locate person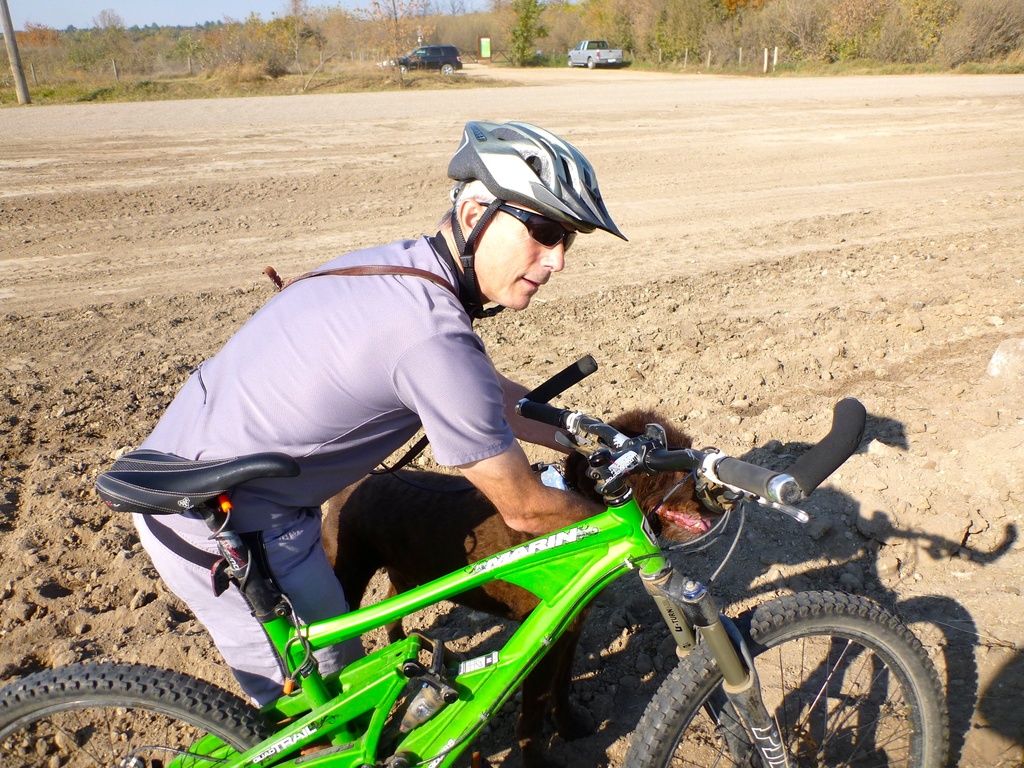
left=141, top=100, right=719, bottom=710
